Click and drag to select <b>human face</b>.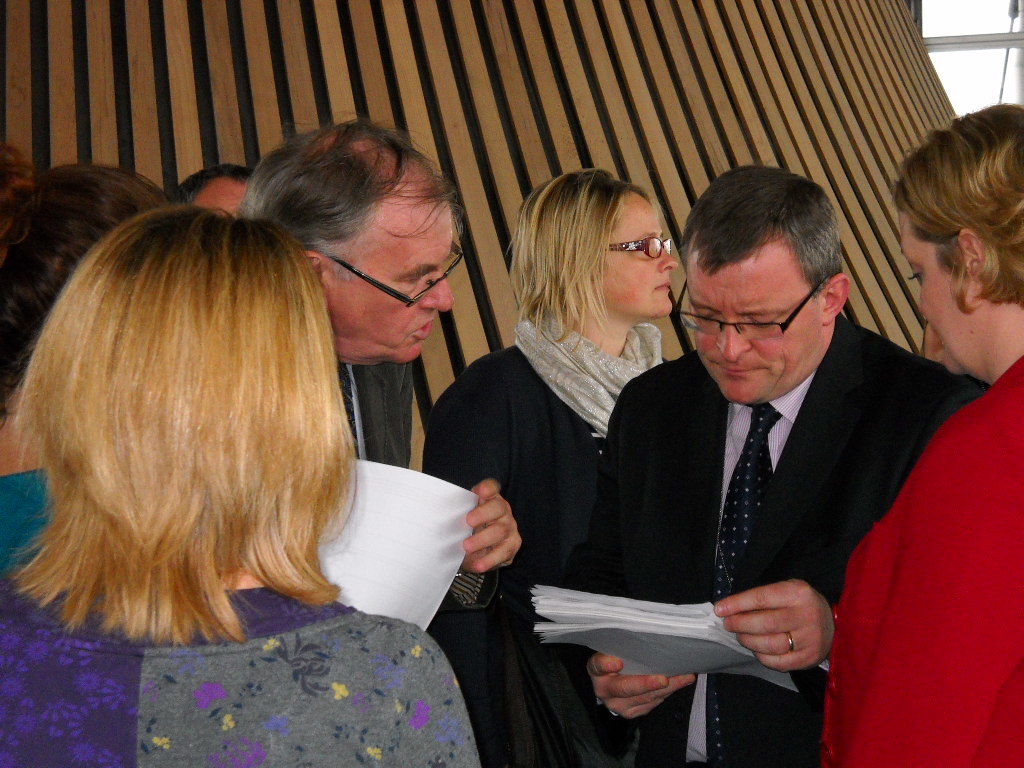
Selection: box(897, 188, 973, 378).
